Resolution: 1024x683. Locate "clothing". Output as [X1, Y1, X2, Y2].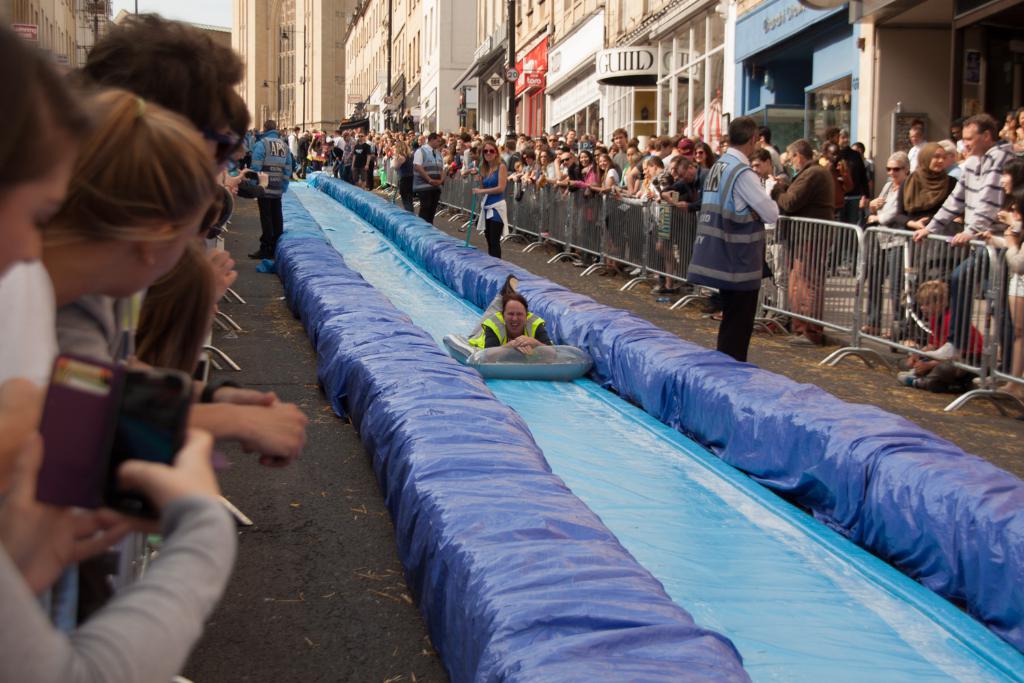
[932, 150, 1013, 388].
